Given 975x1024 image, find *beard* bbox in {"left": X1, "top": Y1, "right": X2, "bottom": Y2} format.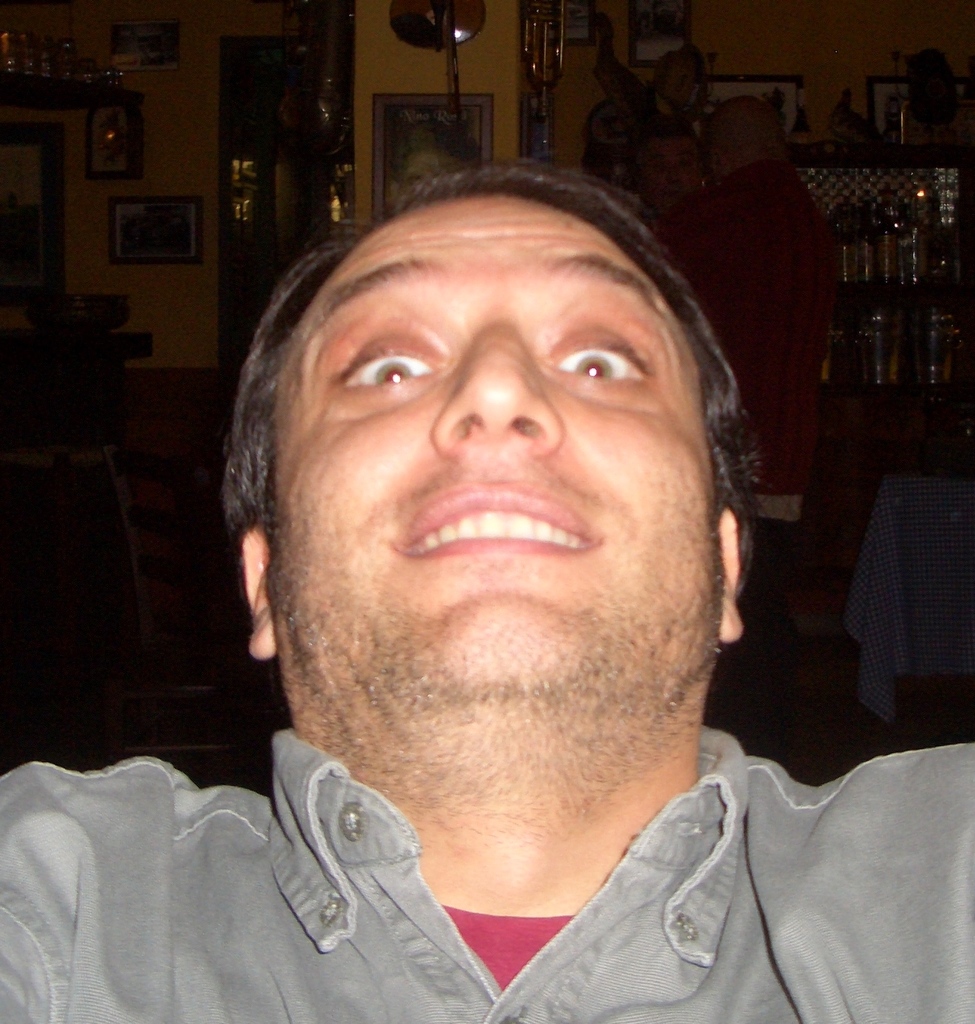
{"left": 271, "top": 547, "right": 722, "bottom": 812}.
